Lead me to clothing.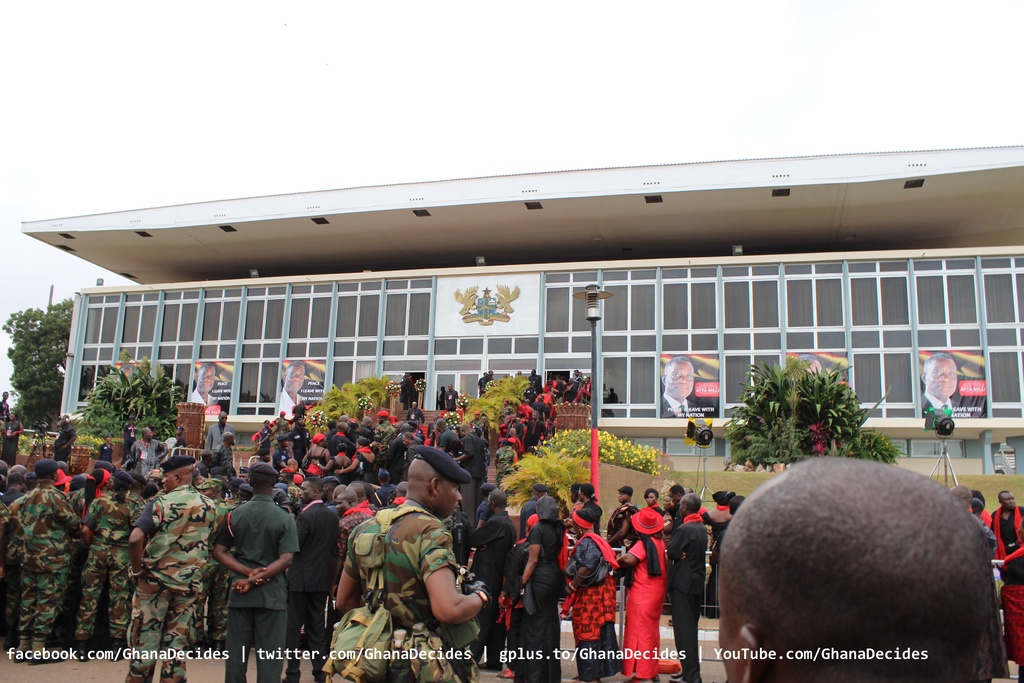
Lead to pyautogui.locateOnScreen(519, 495, 538, 539).
